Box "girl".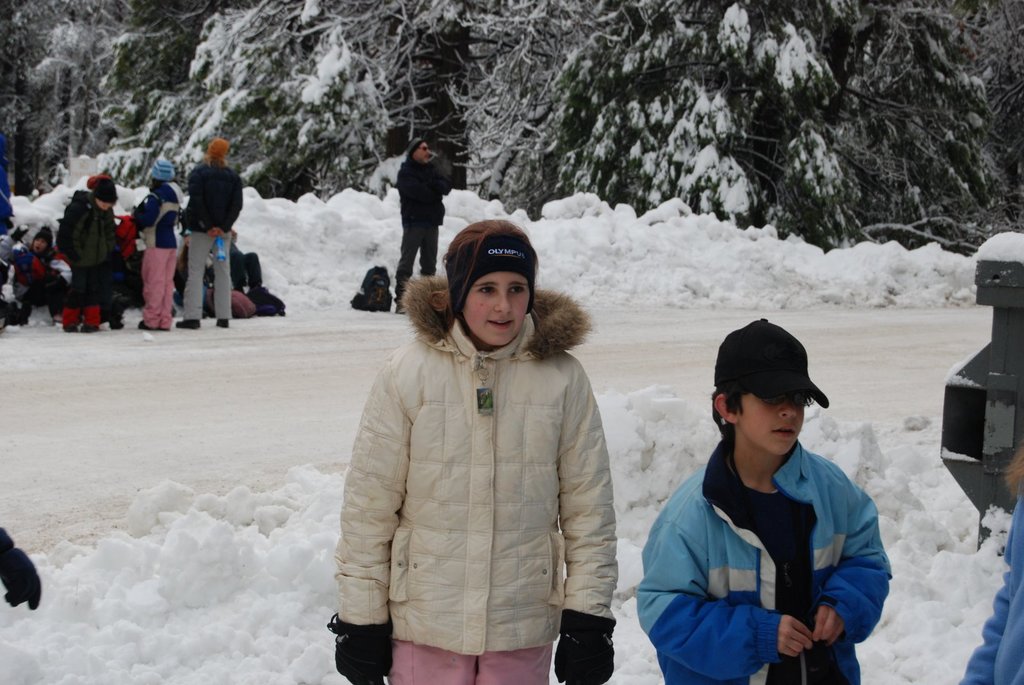
rect(333, 219, 614, 684).
